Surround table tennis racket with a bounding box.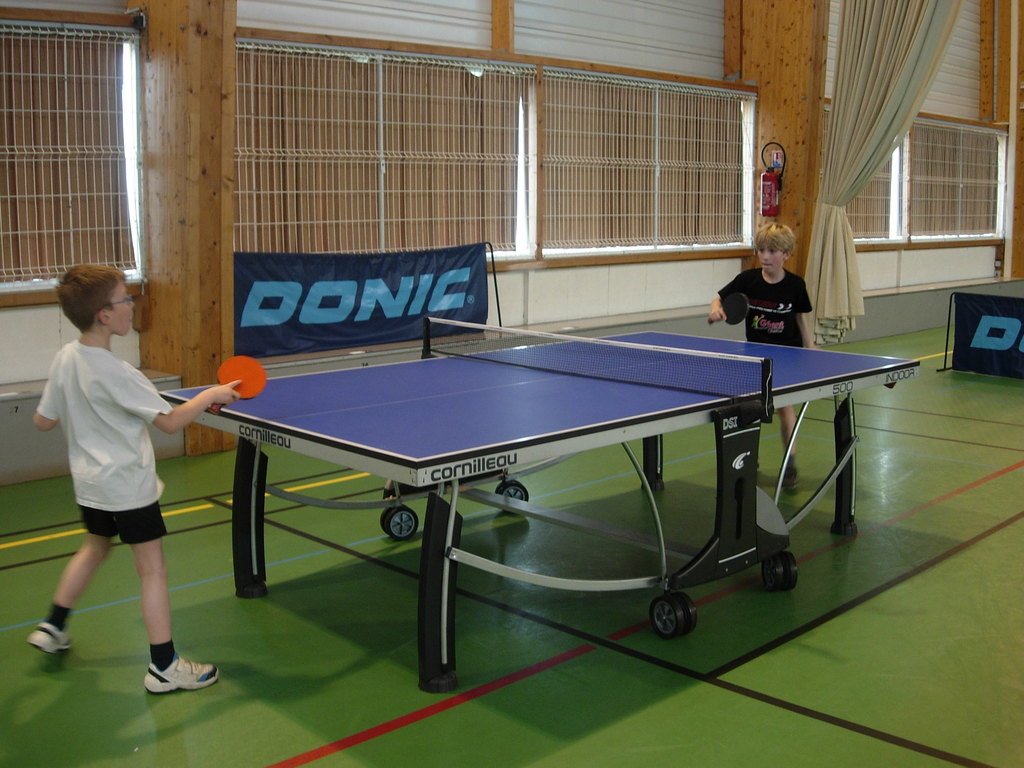
<region>207, 357, 267, 415</region>.
